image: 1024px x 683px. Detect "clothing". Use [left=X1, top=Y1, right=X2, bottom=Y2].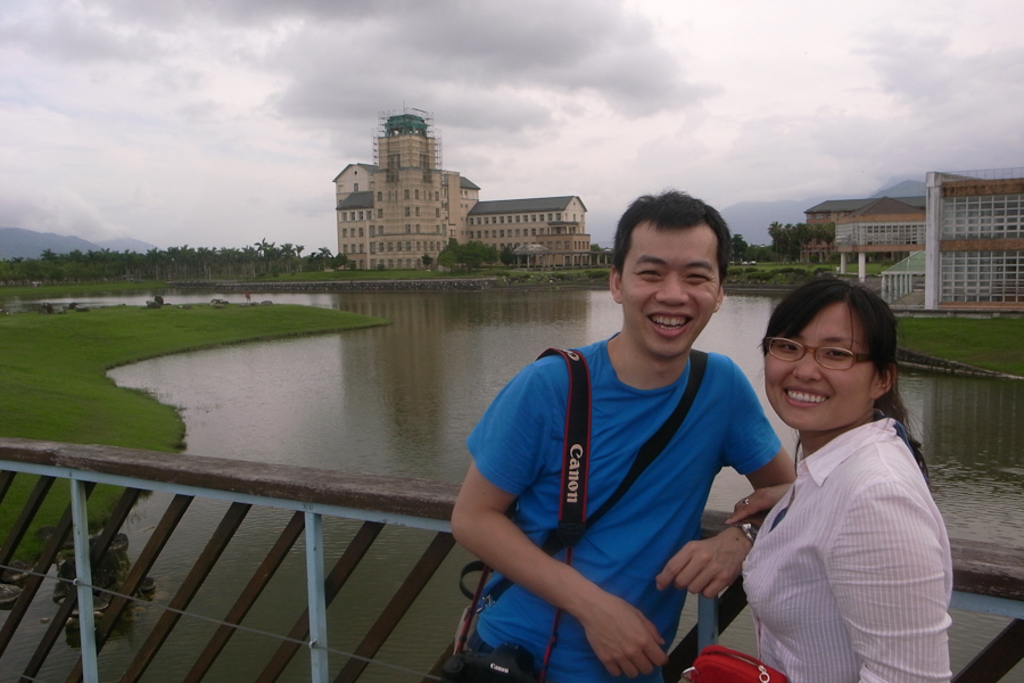
[left=733, top=415, right=956, bottom=681].
